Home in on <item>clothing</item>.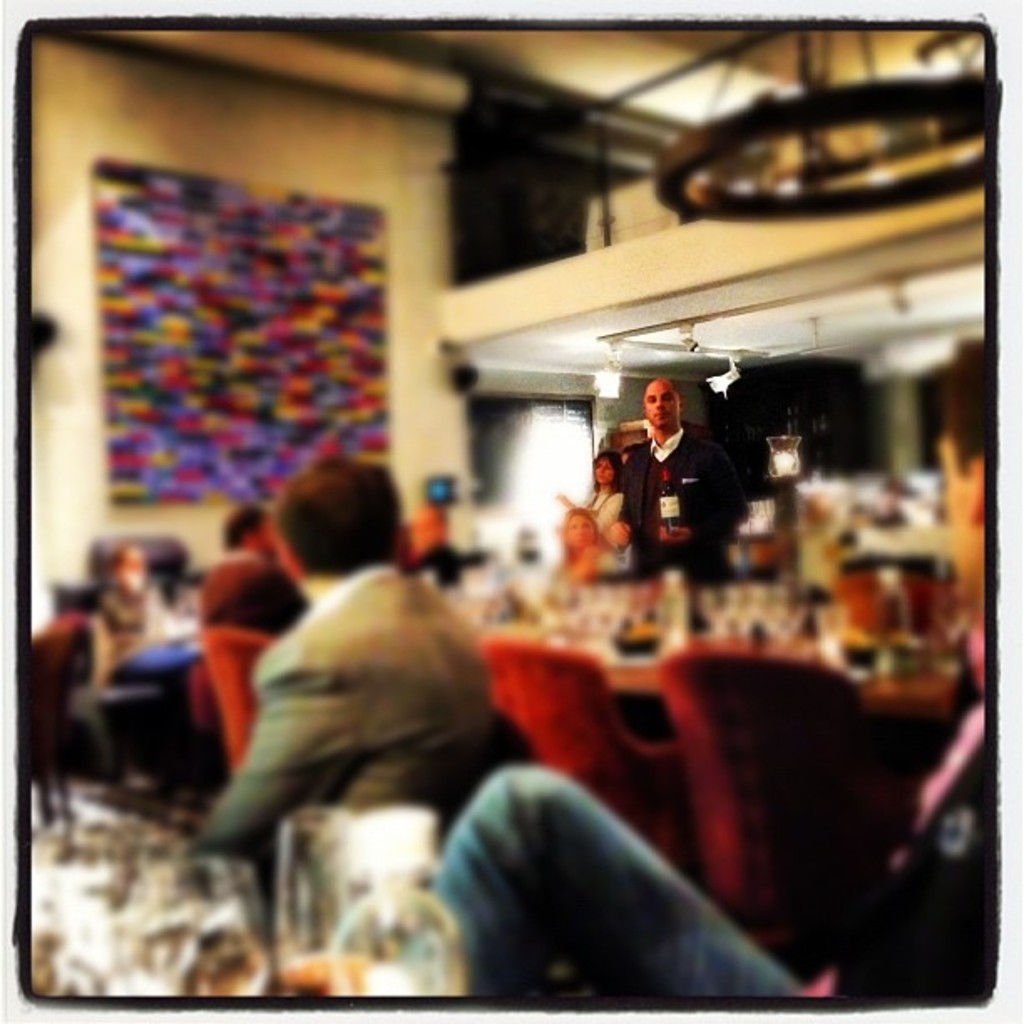
Homed in at 581,490,617,539.
